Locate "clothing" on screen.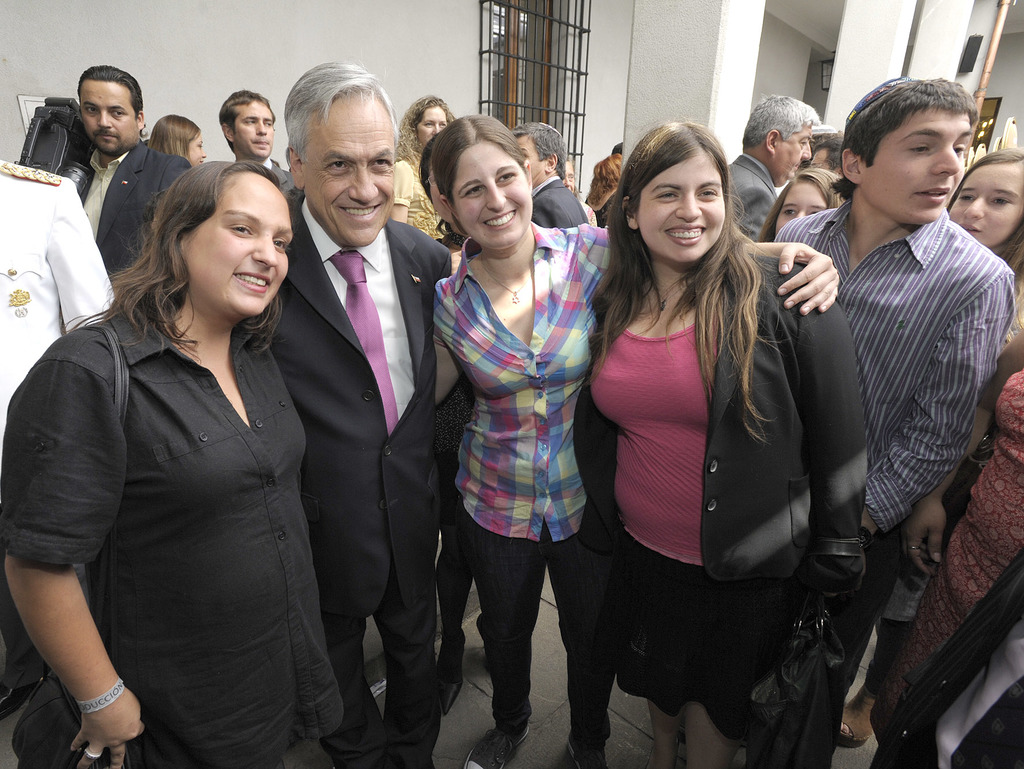
On screen at {"x1": 730, "y1": 153, "x2": 777, "y2": 243}.
